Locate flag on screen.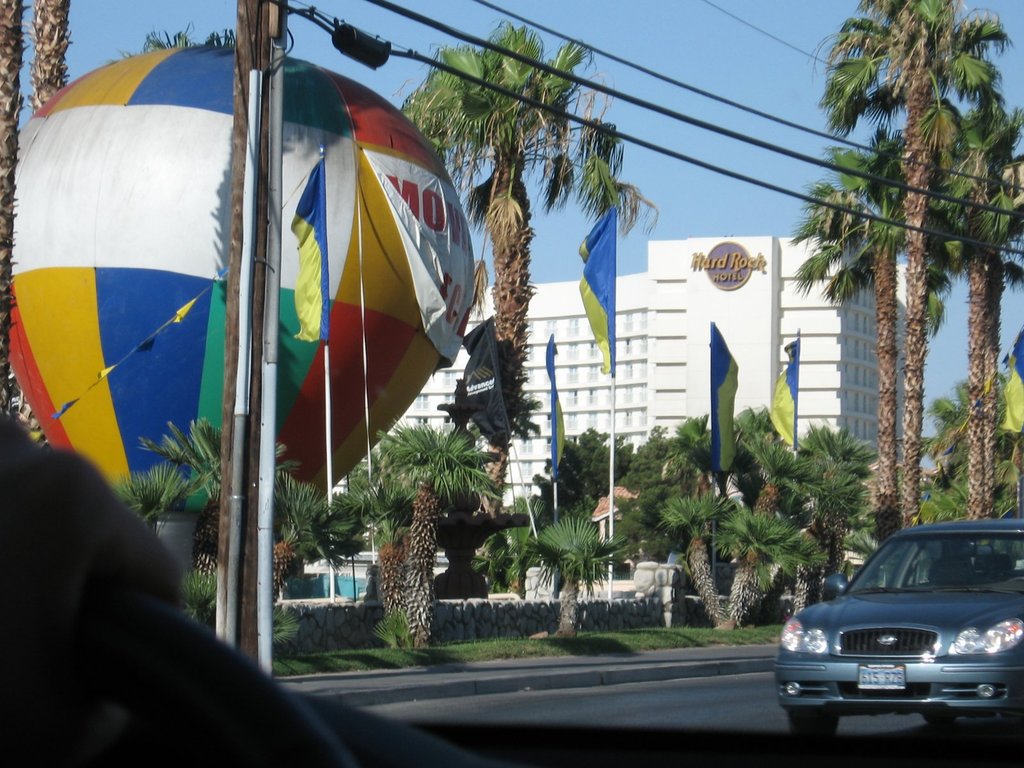
On screen at left=704, top=318, right=734, bottom=471.
